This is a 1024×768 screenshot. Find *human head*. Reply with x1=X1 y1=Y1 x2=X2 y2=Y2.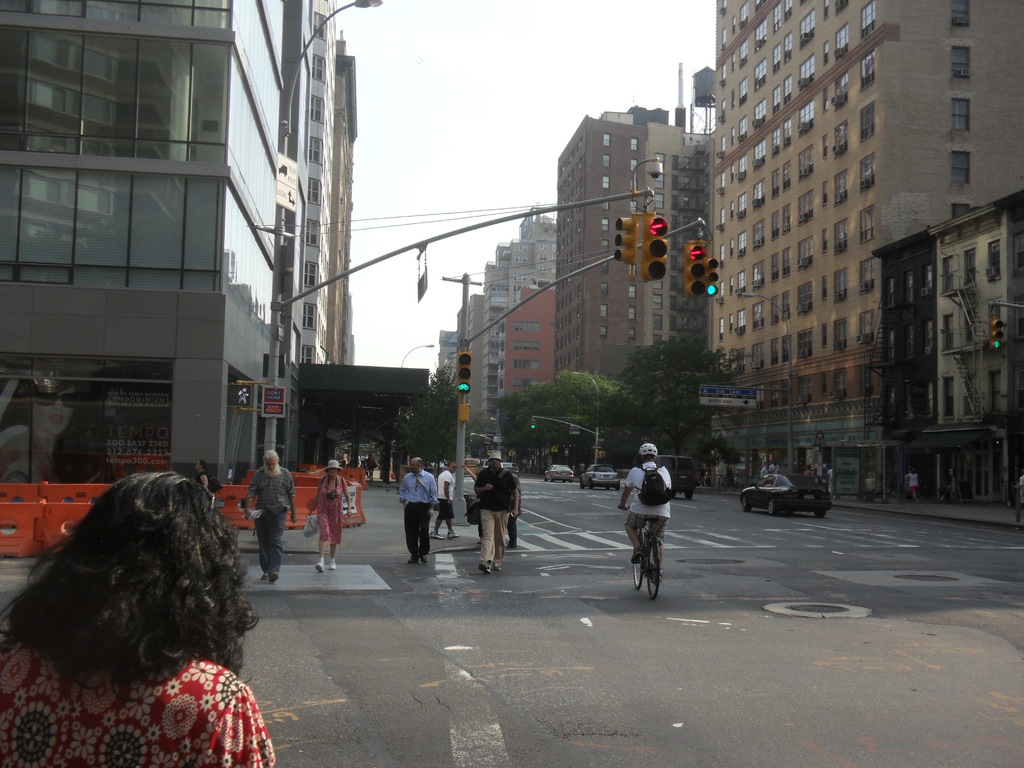
x1=192 y1=458 x2=207 y2=474.
